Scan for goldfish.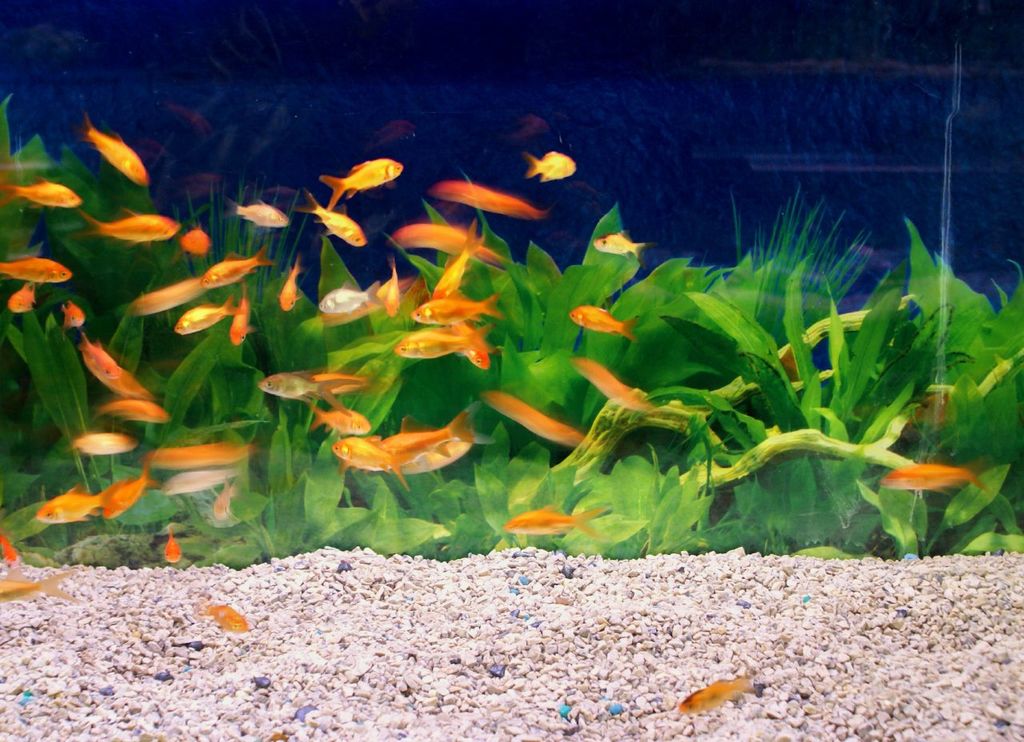
Scan result: (x1=205, y1=603, x2=250, y2=632).
